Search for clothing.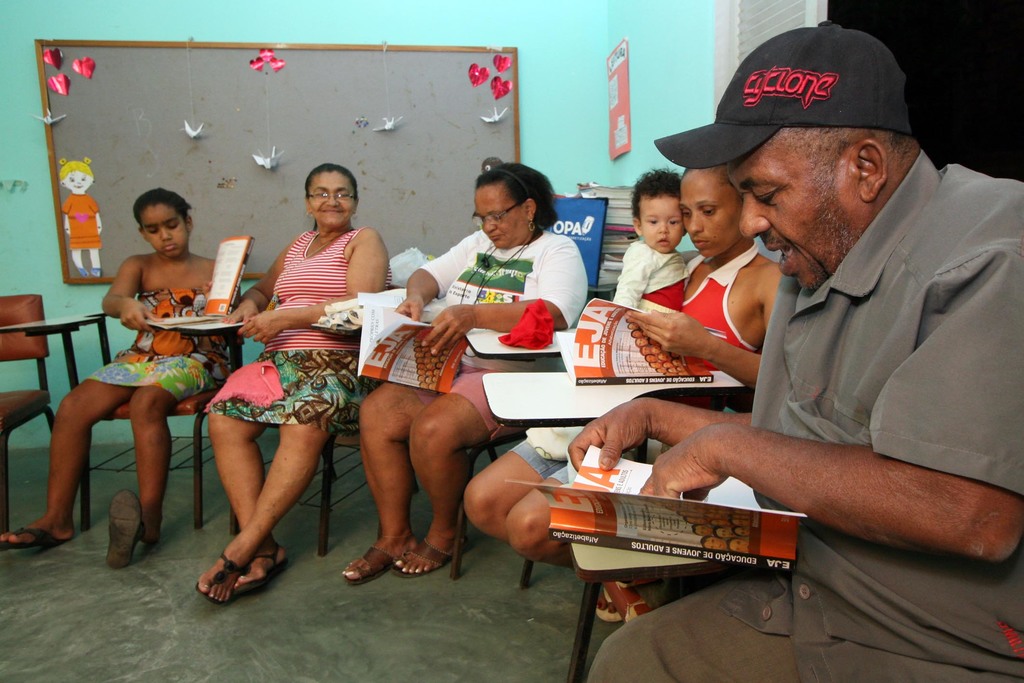
Found at select_region(85, 289, 235, 406).
